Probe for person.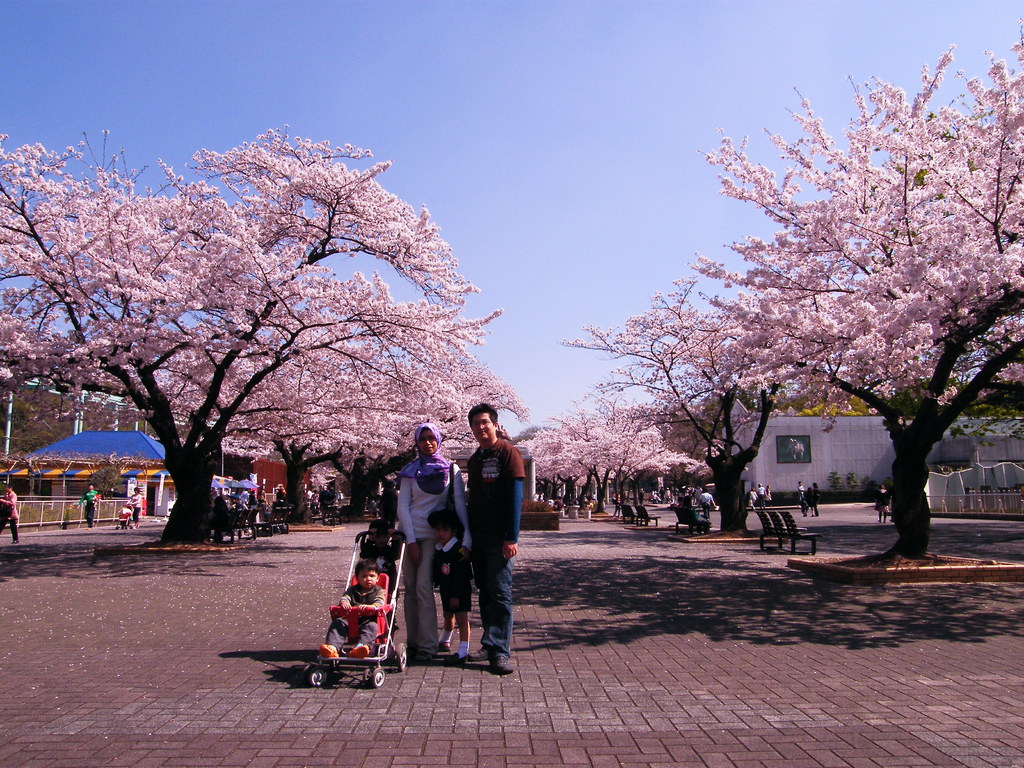
Probe result: {"x1": 0, "y1": 485, "x2": 20, "y2": 538}.
